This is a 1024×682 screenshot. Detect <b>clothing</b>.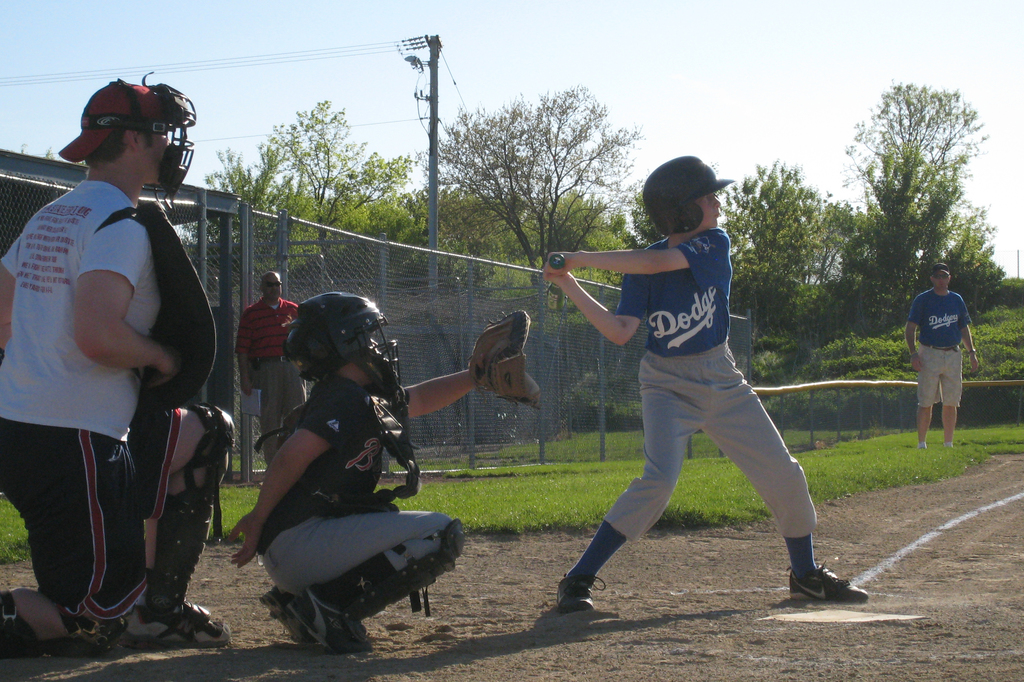
region(252, 372, 454, 601).
